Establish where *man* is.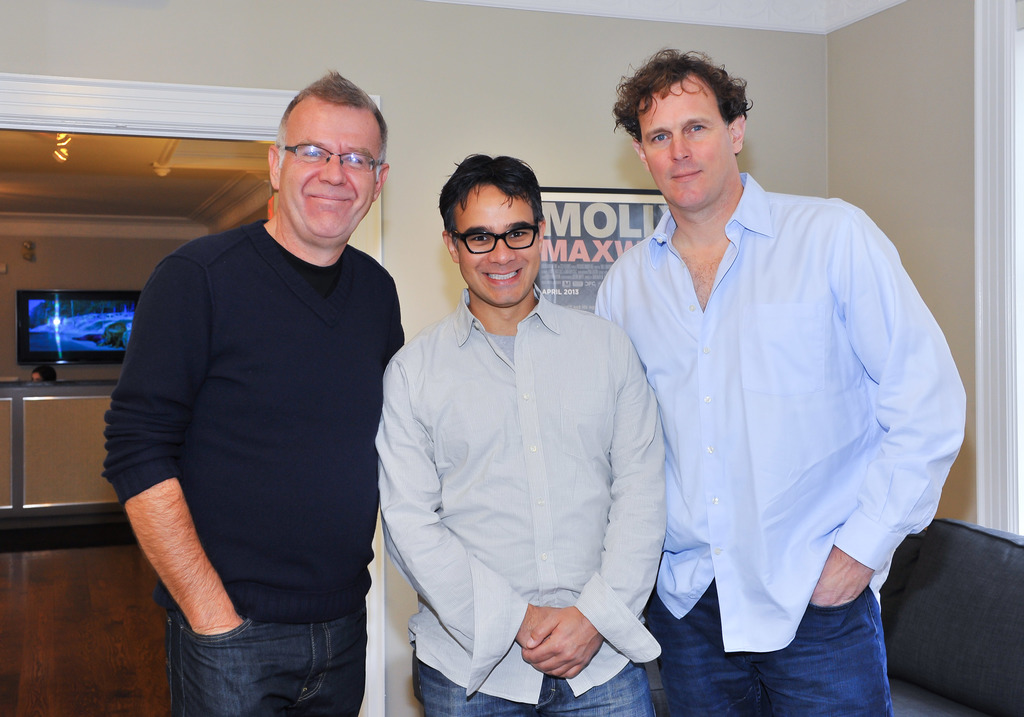
Established at locate(375, 153, 668, 716).
